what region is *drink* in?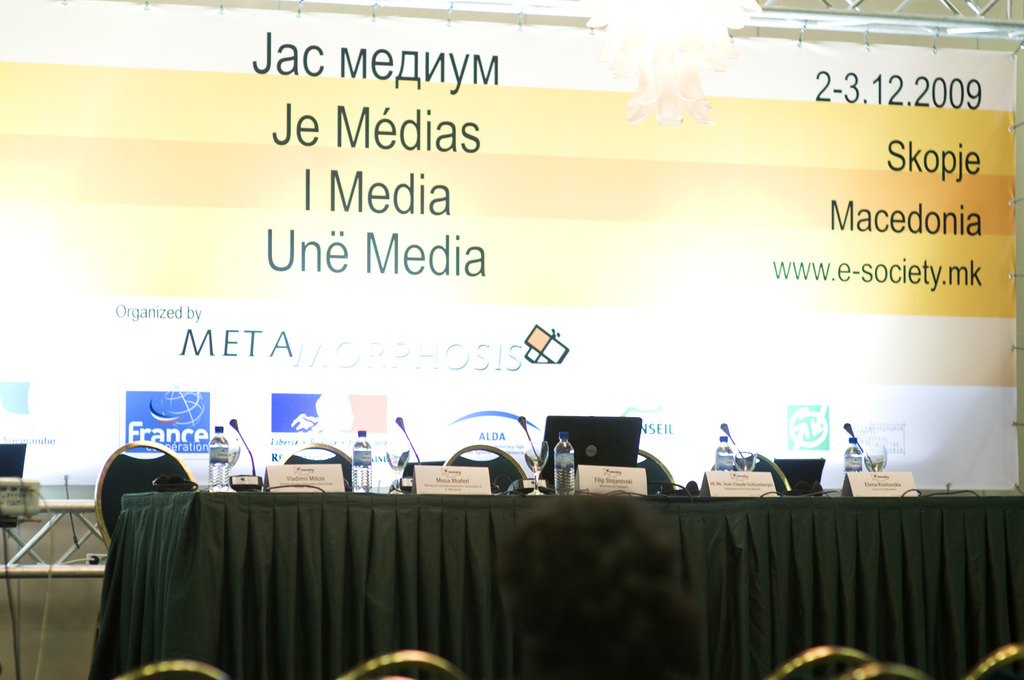
[846, 435, 863, 484].
